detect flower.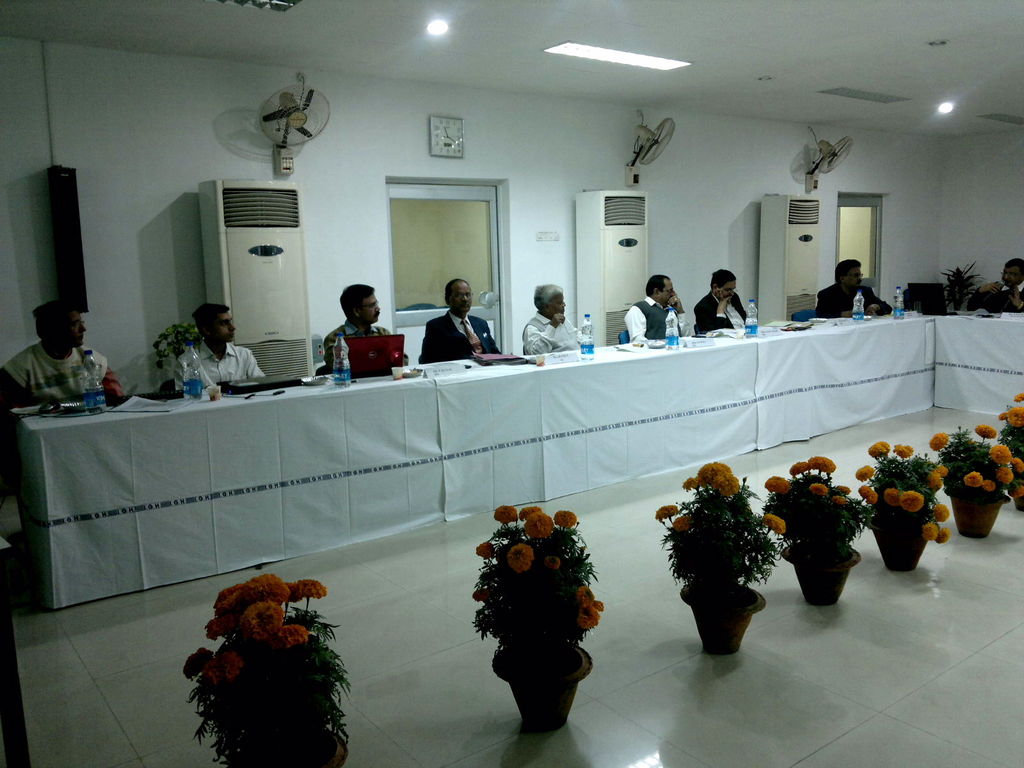
Detected at 928/431/945/454.
